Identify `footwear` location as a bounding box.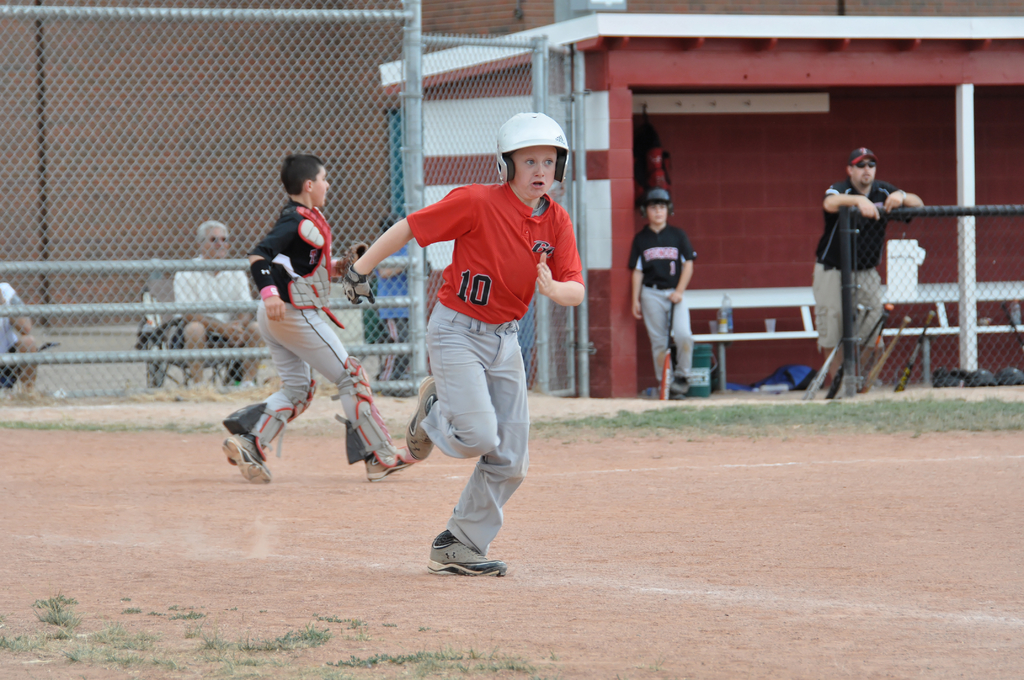
Rect(671, 381, 692, 391).
